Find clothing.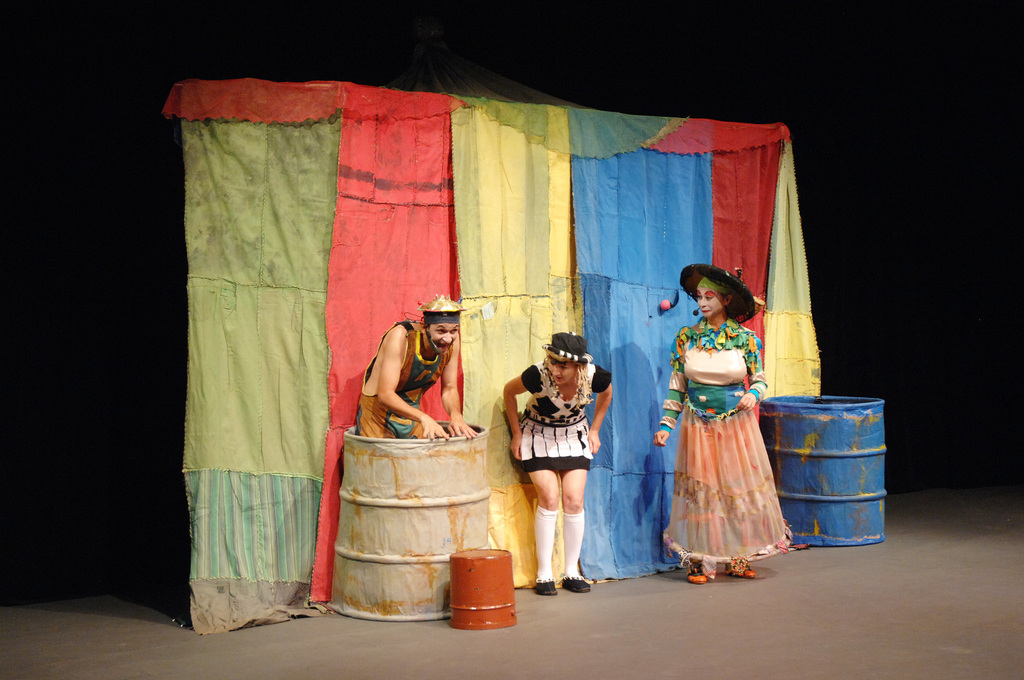
Rect(678, 293, 785, 570).
